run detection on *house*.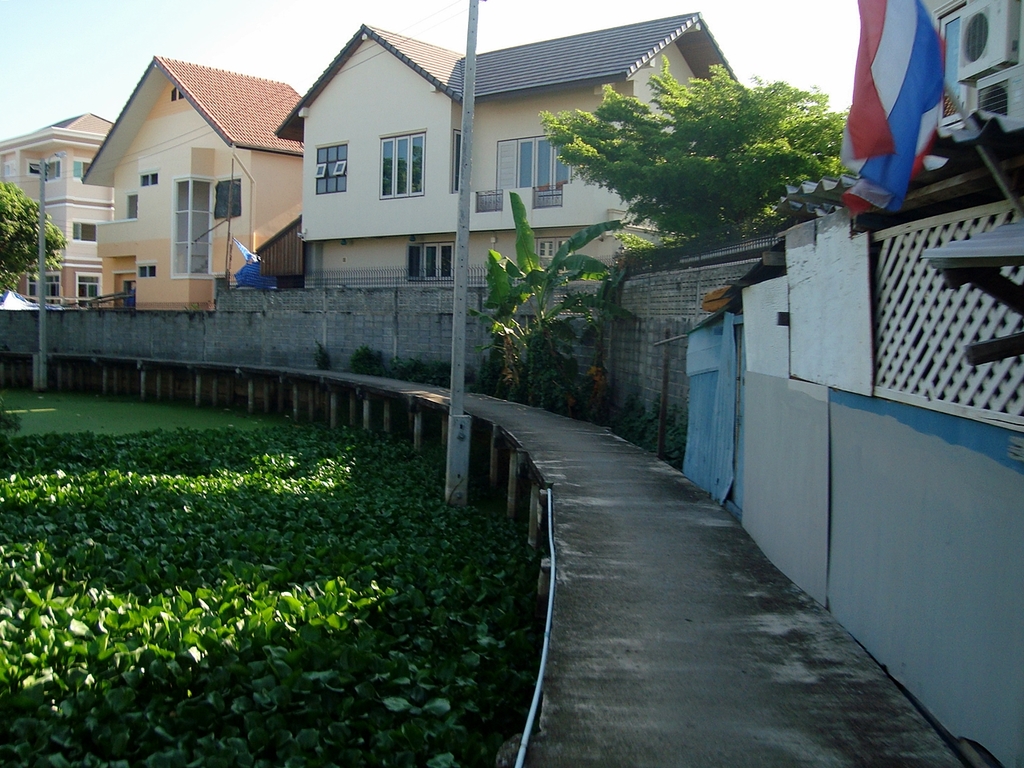
Result: <box>271,10,747,282</box>.
